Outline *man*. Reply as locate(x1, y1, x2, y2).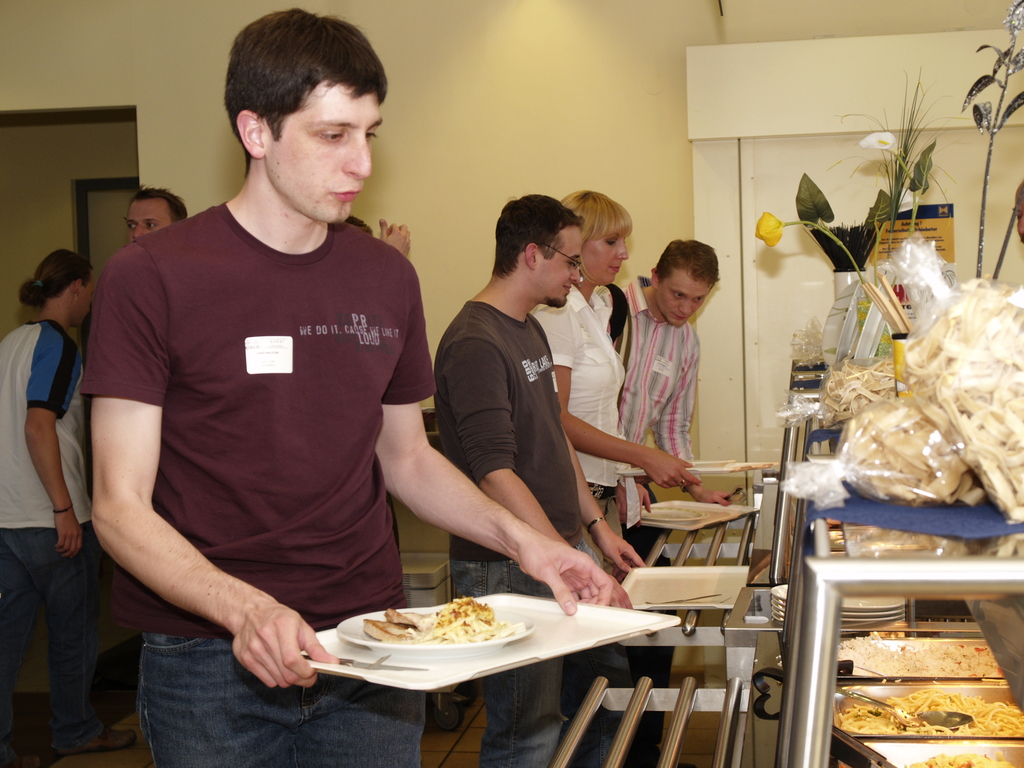
locate(84, 187, 192, 415).
